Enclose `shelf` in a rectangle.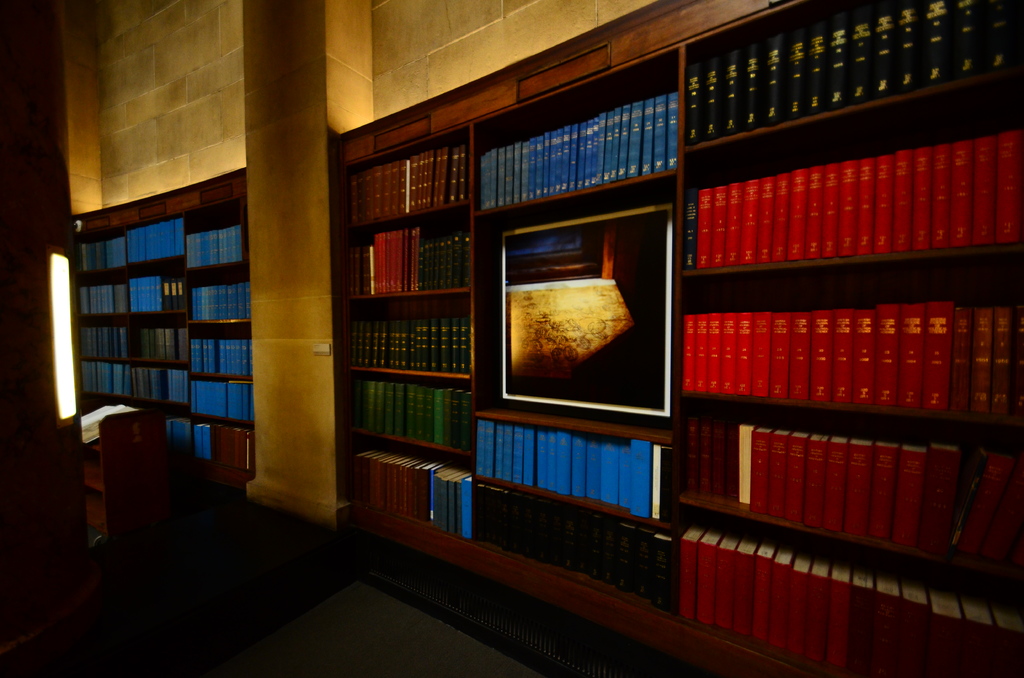
bbox(179, 413, 266, 480).
